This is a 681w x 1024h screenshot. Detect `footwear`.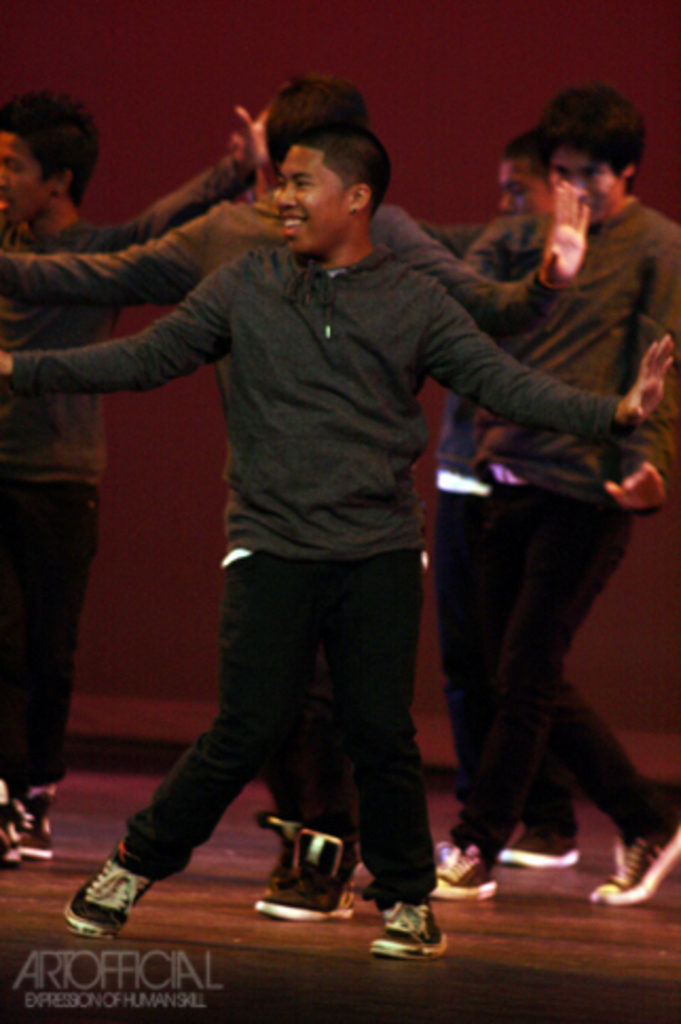
252/838/360/920.
